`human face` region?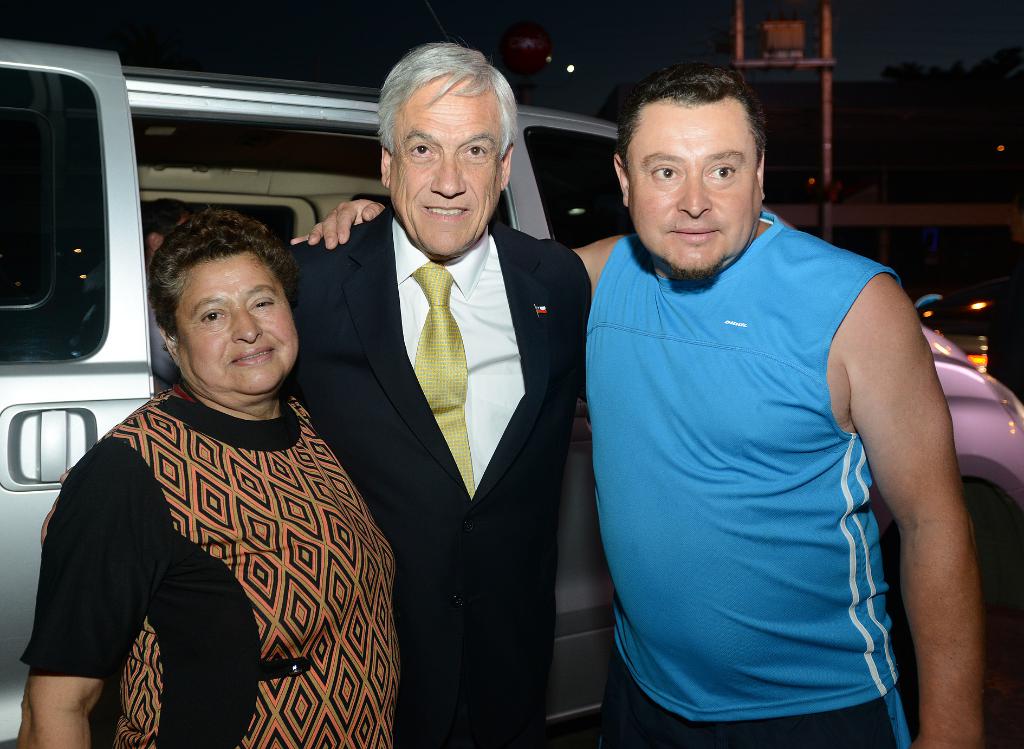
BBox(629, 101, 758, 284)
